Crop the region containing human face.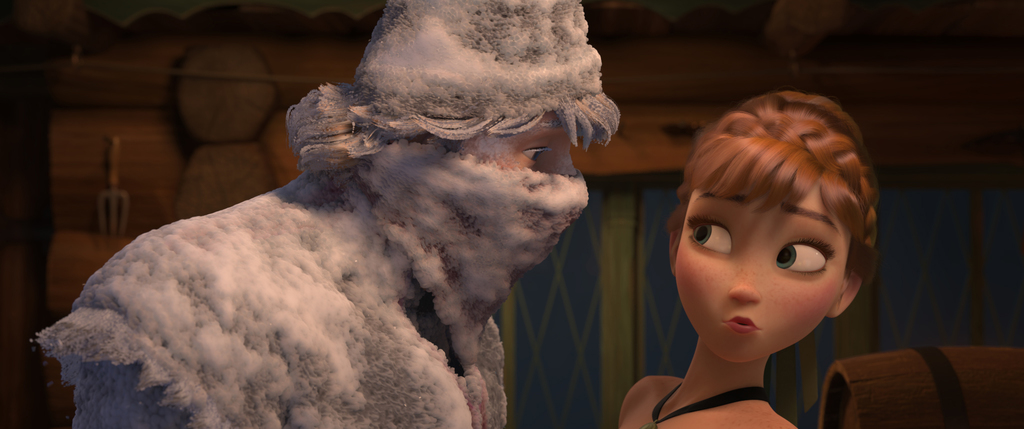
Crop region: detection(480, 108, 584, 196).
